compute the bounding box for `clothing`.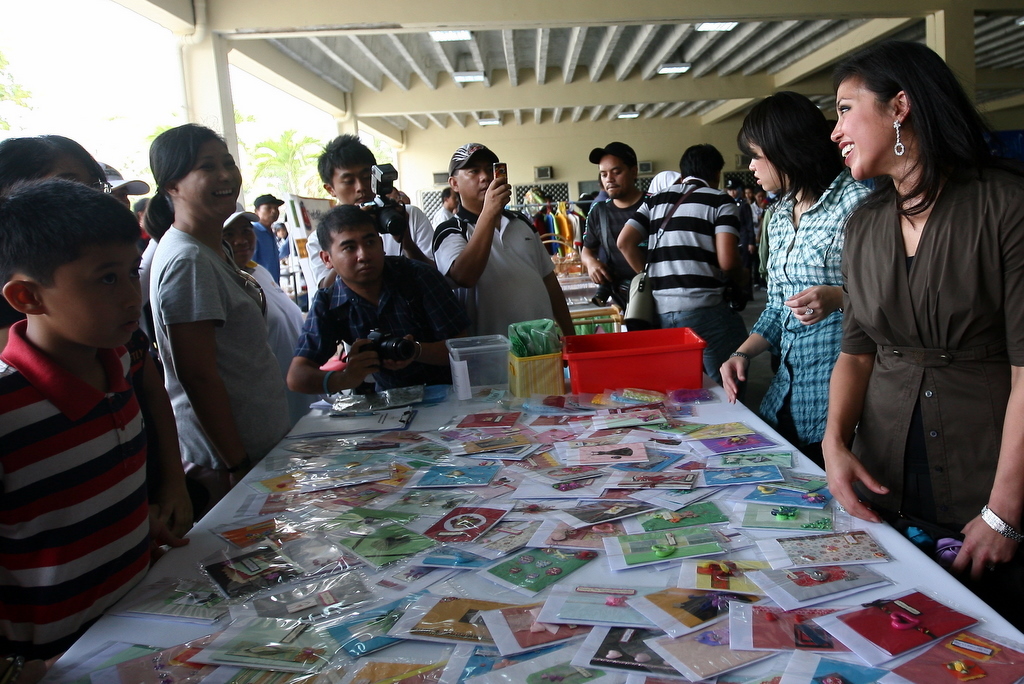
{"left": 144, "top": 224, "right": 307, "bottom": 479}.
